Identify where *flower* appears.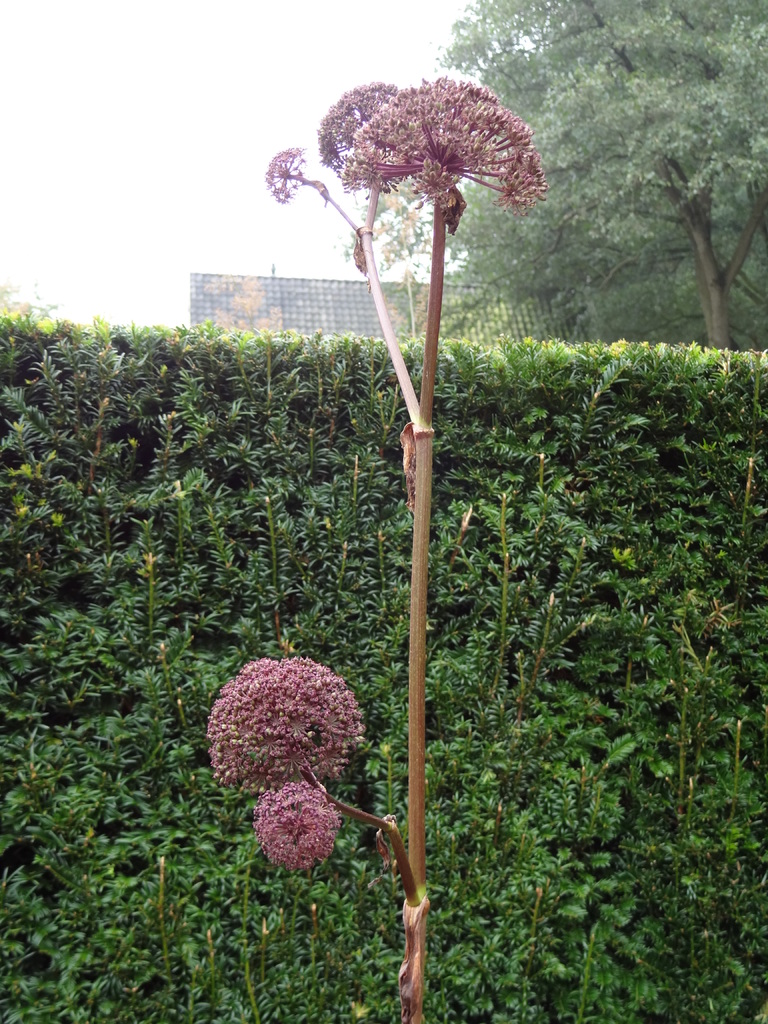
Appears at box=[53, 514, 65, 531].
